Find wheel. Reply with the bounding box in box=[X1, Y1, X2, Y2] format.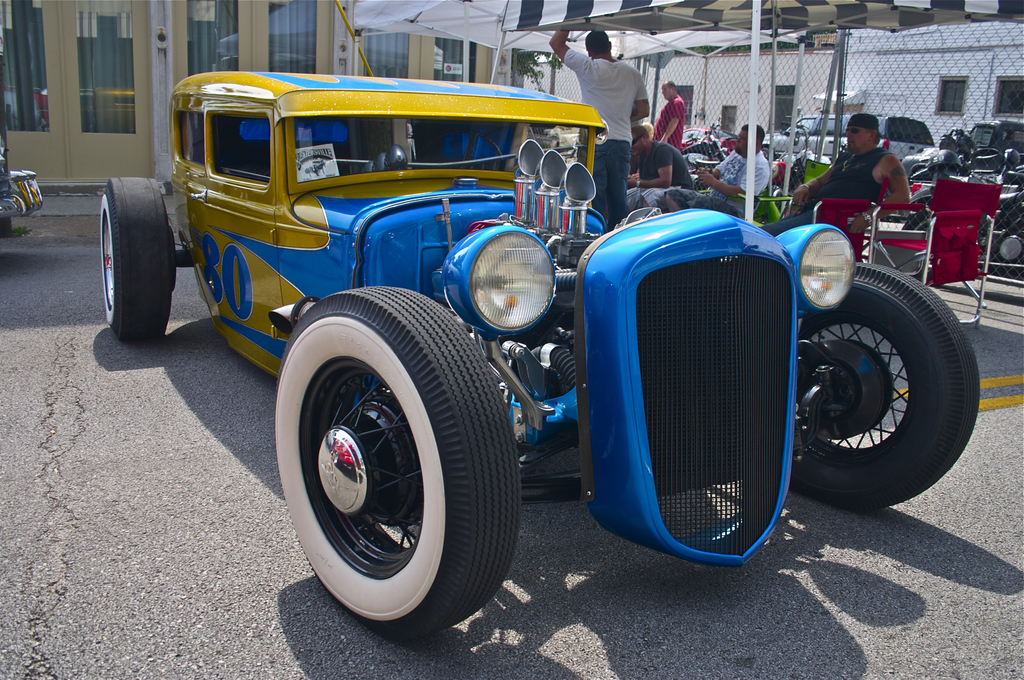
box=[97, 181, 178, 344].
